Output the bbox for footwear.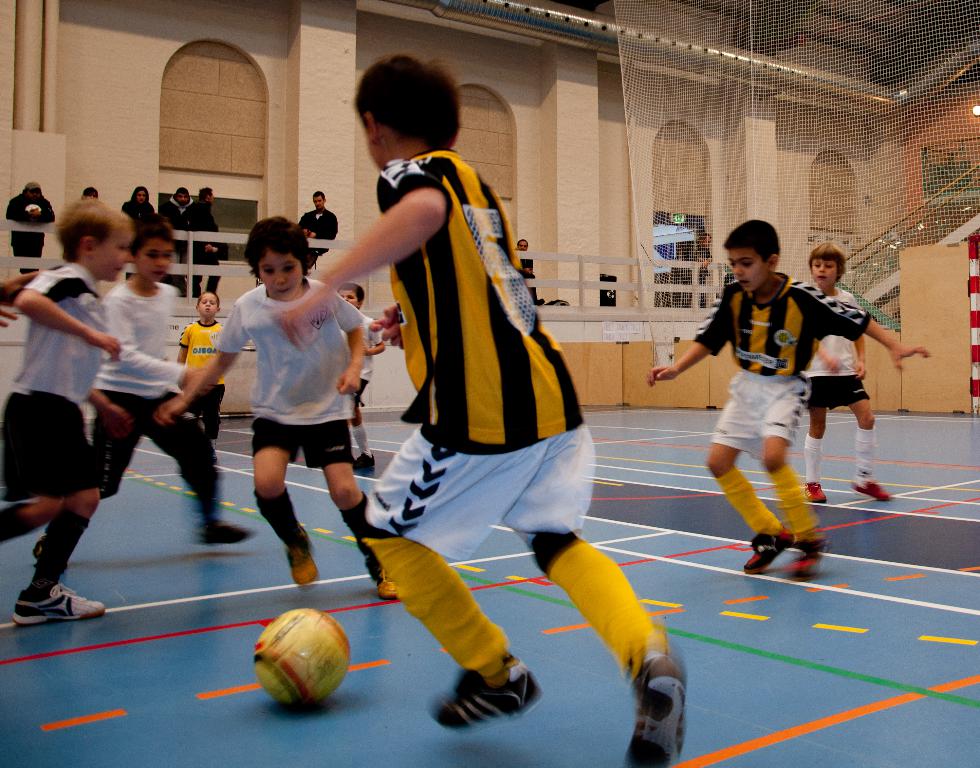
l=356, t=450, r=374, b=467.
